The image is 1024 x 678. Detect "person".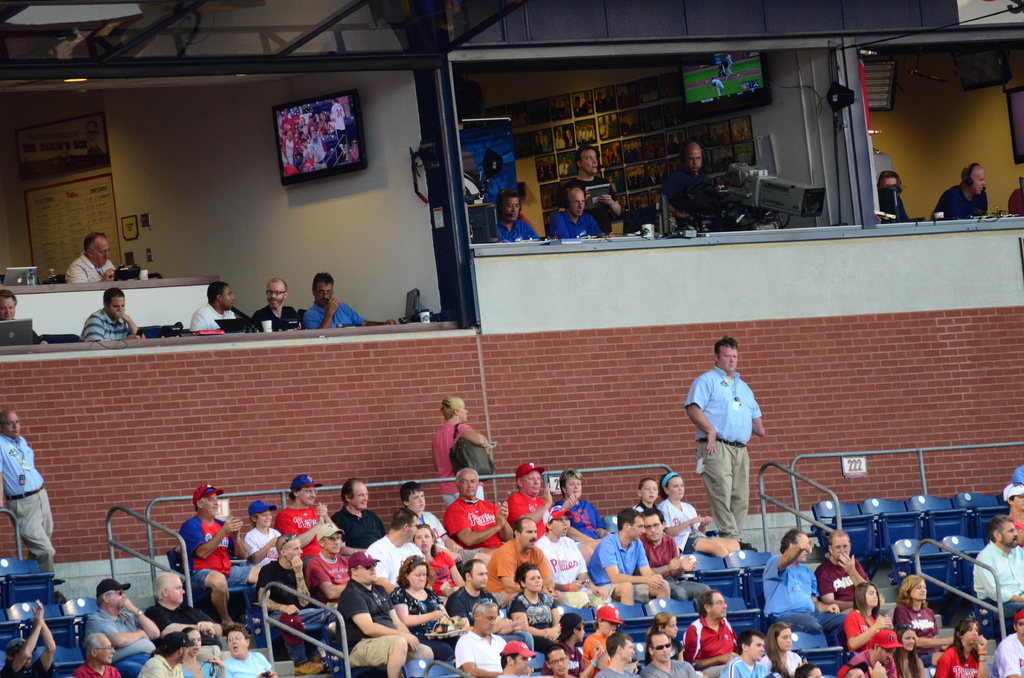
Detection: pyautogui.locateOnScreen(892, 574, 950, 665).
